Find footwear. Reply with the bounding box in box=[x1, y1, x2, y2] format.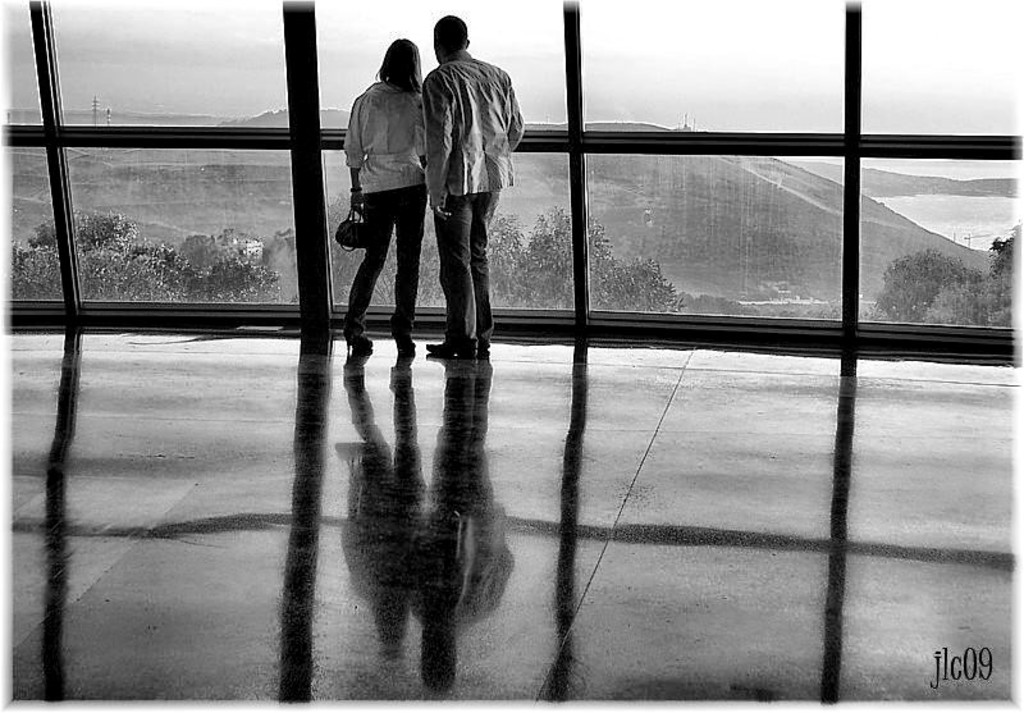
box=[474, 343, 489, 360].
